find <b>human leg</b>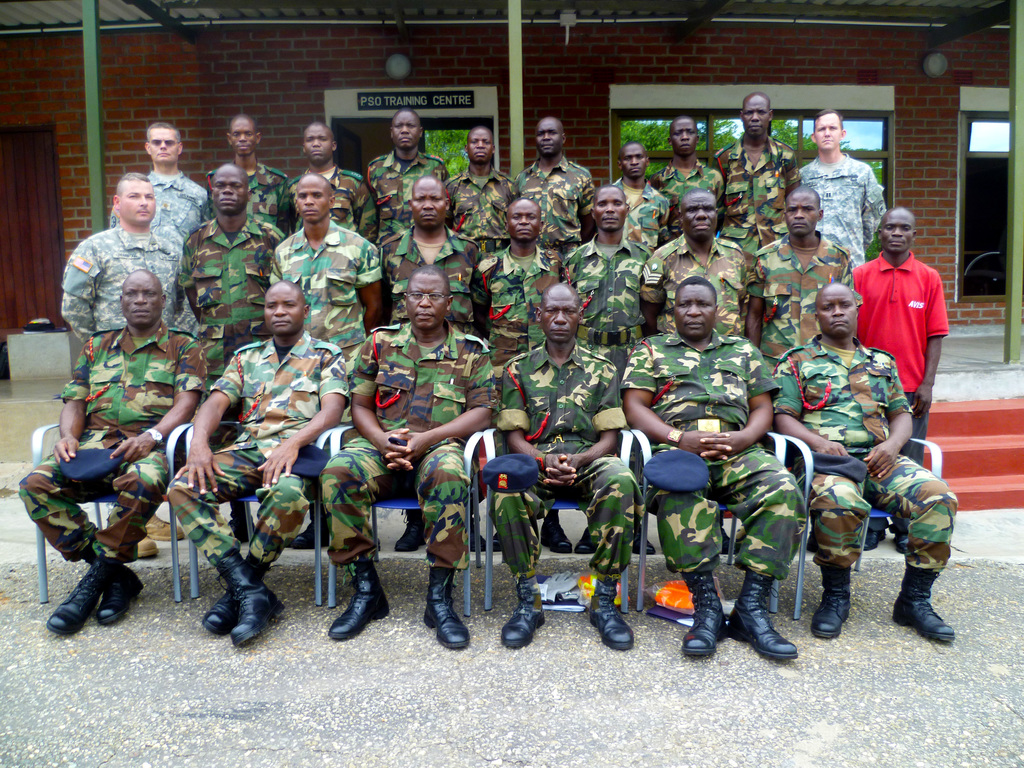
(412, 437, 483, 642)
